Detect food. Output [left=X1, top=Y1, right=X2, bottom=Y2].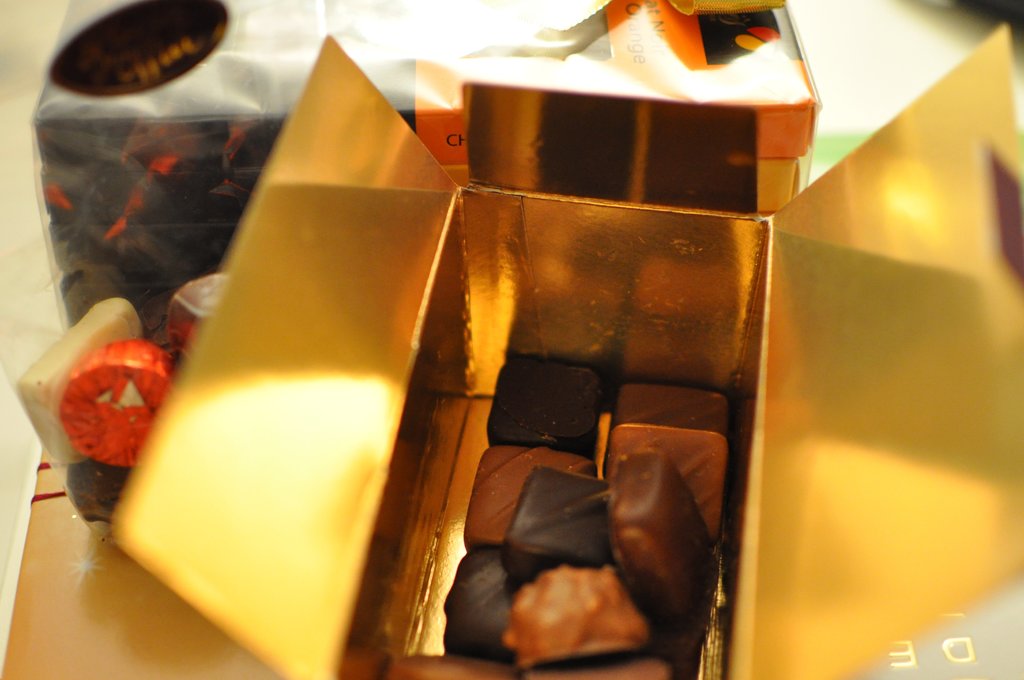
[left=442, top=549, right=504, bottom=650].
